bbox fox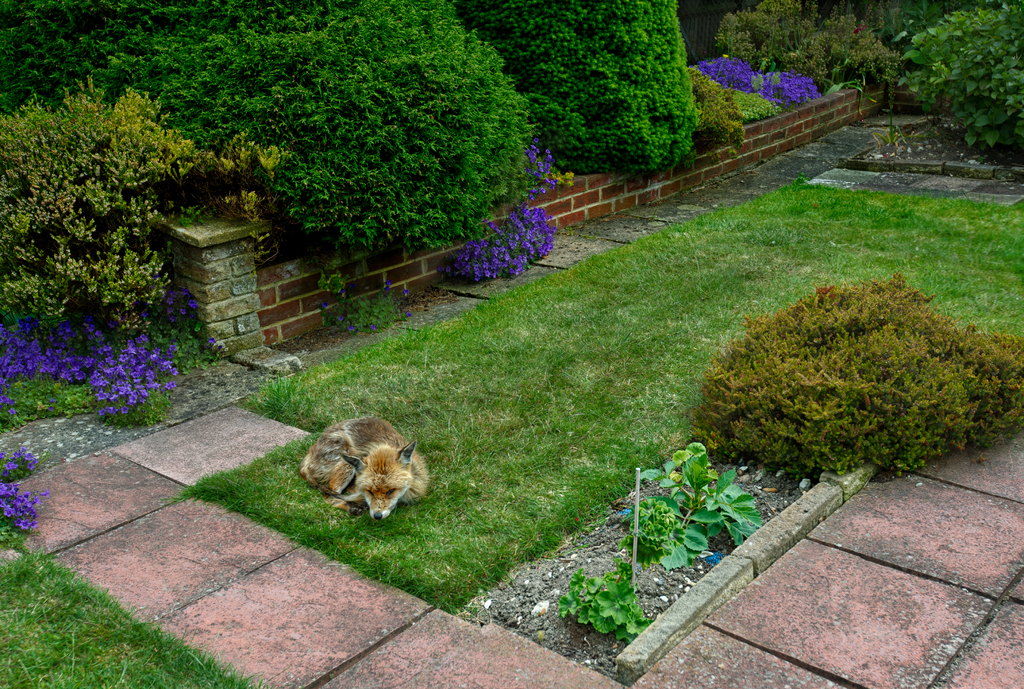
l=303, t=418, r=428, b=522
